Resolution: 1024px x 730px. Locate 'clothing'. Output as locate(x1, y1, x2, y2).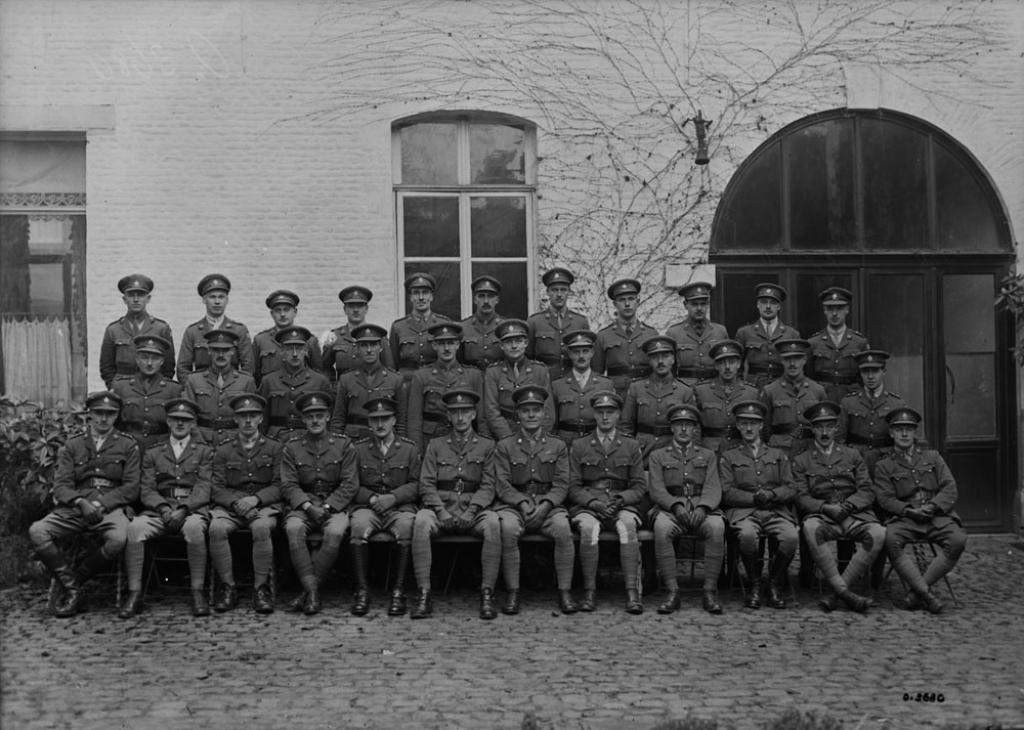
locate(722, 433, 798, 586).
